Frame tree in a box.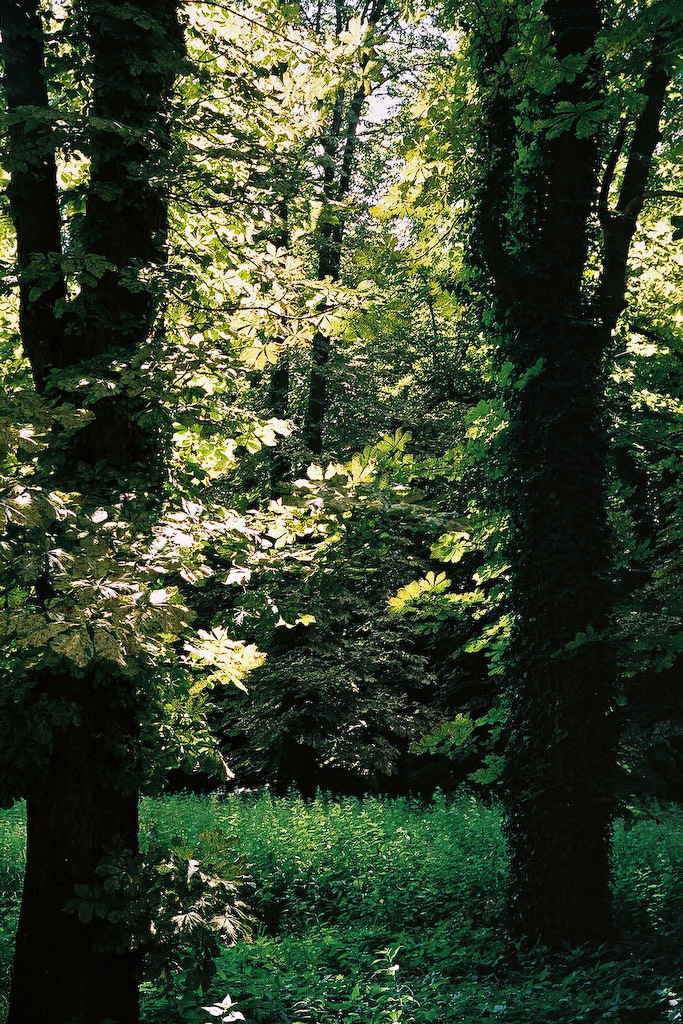
pyautogui.locateOnScreen(380, 0, 682, 941).
